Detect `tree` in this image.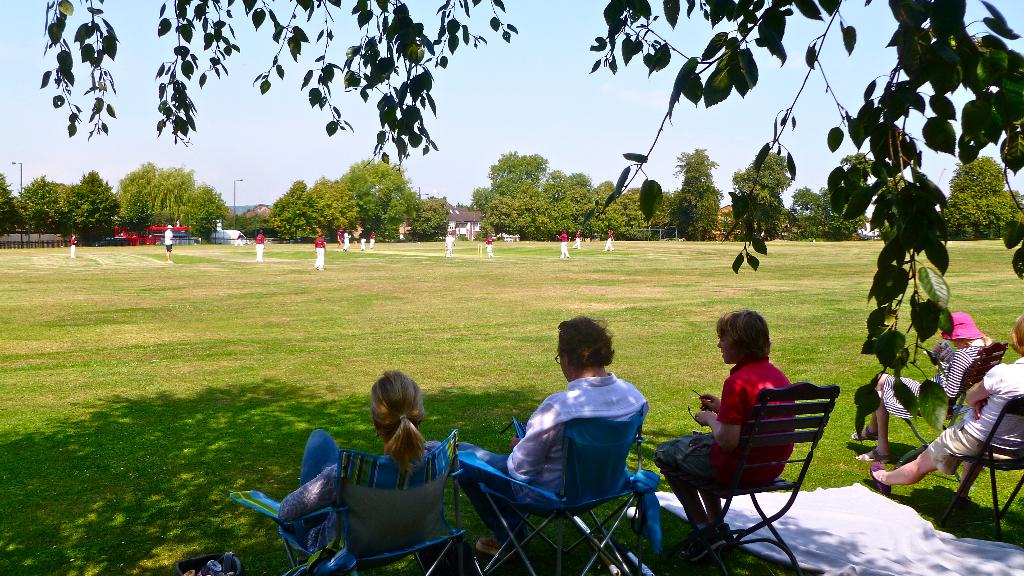
Detection: {"x1": 819, "y1": 184, "x2": 866, "y2": 241}.
